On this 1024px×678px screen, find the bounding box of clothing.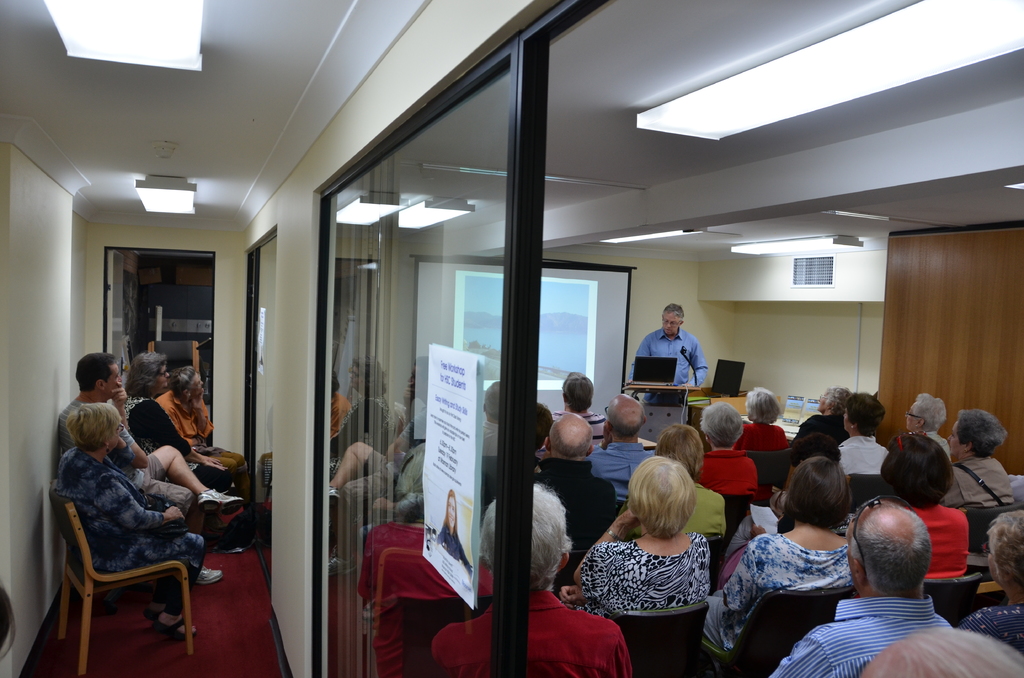
Bounding box: [625,325,710,405].
